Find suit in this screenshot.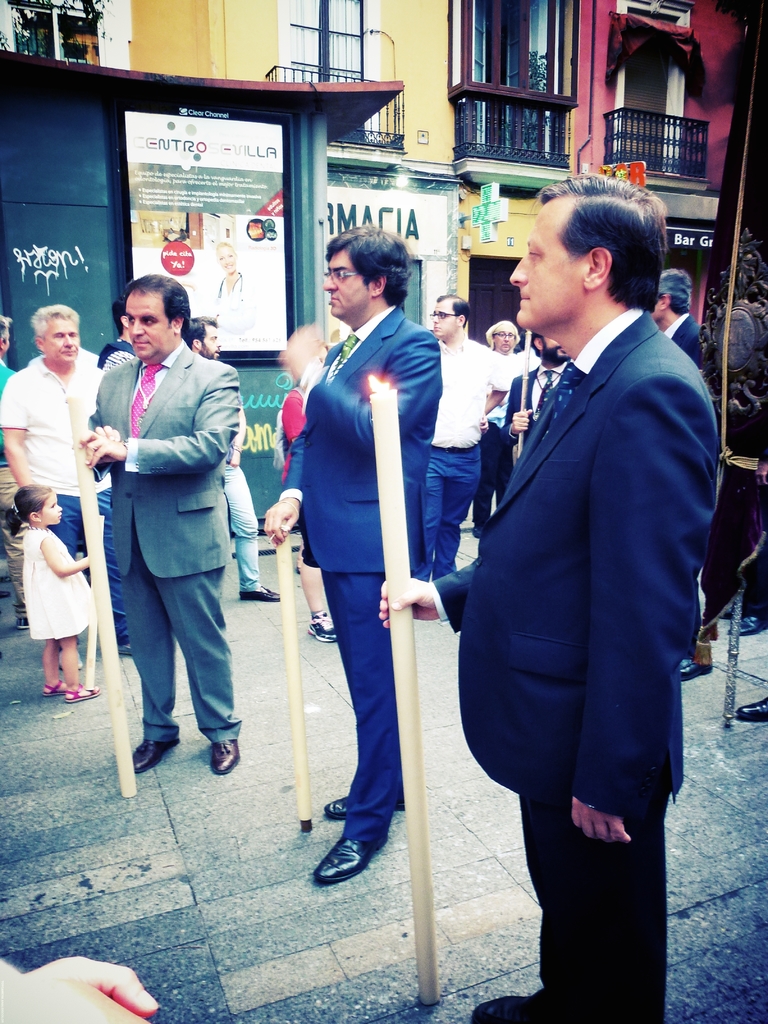
The bounding box for suit is region(83, 338, 245, 748).
